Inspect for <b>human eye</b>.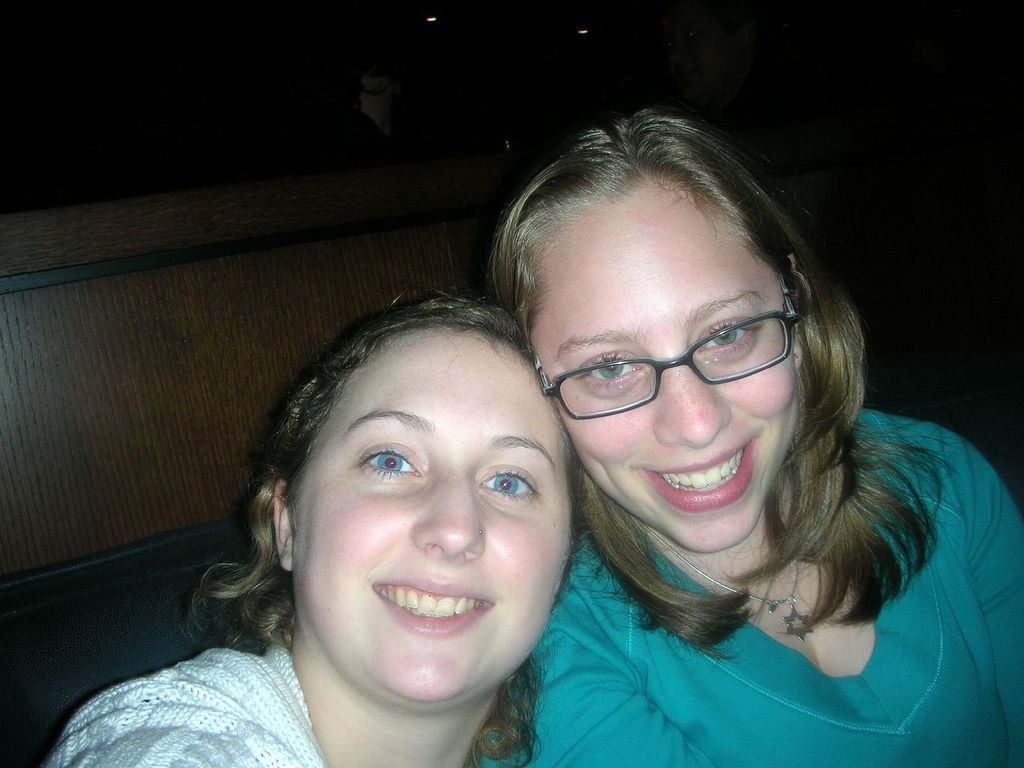
Inspection: pyautogui.locateOnScreen(578, 351, 639, 394).
